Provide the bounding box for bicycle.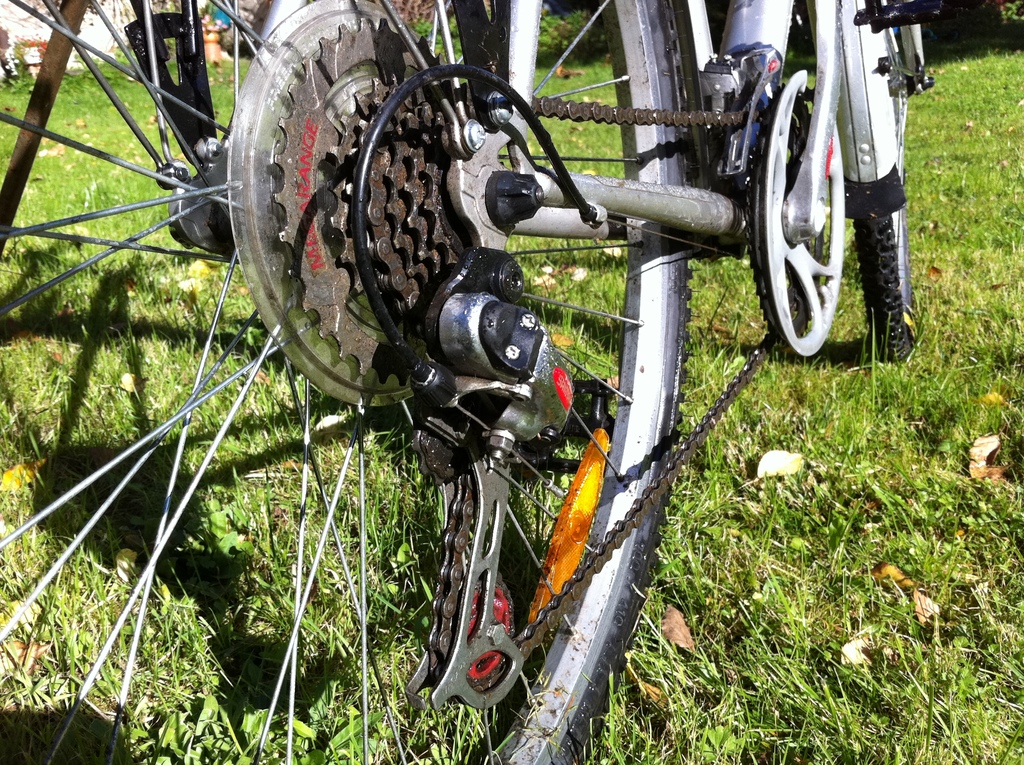
{"x1": 0, "y1": 0, "x2": 945, "y2": 764}.
